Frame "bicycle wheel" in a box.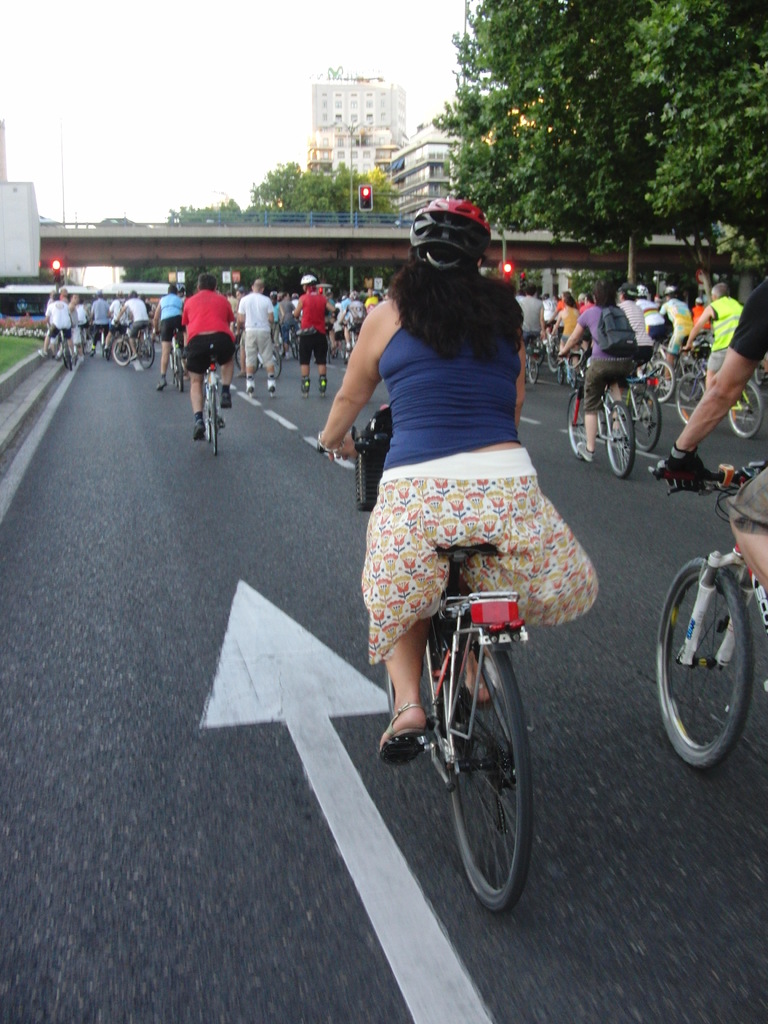
Rect(554, 362, 564, 385).
